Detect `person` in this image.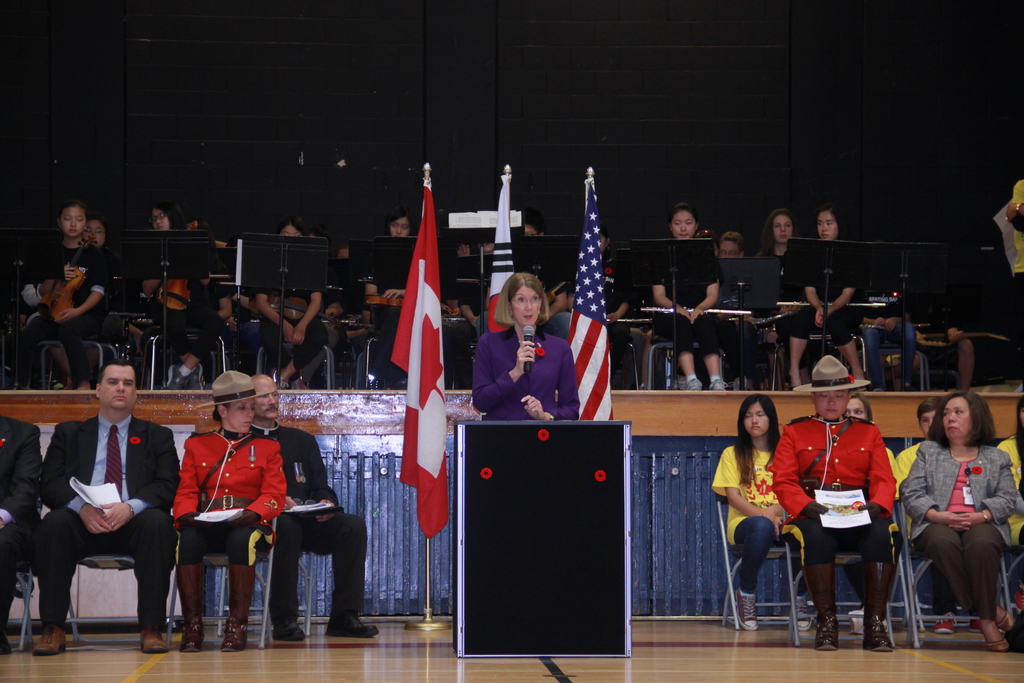
Detection: (x1=704, y1=229, x2=763, y2=378).
